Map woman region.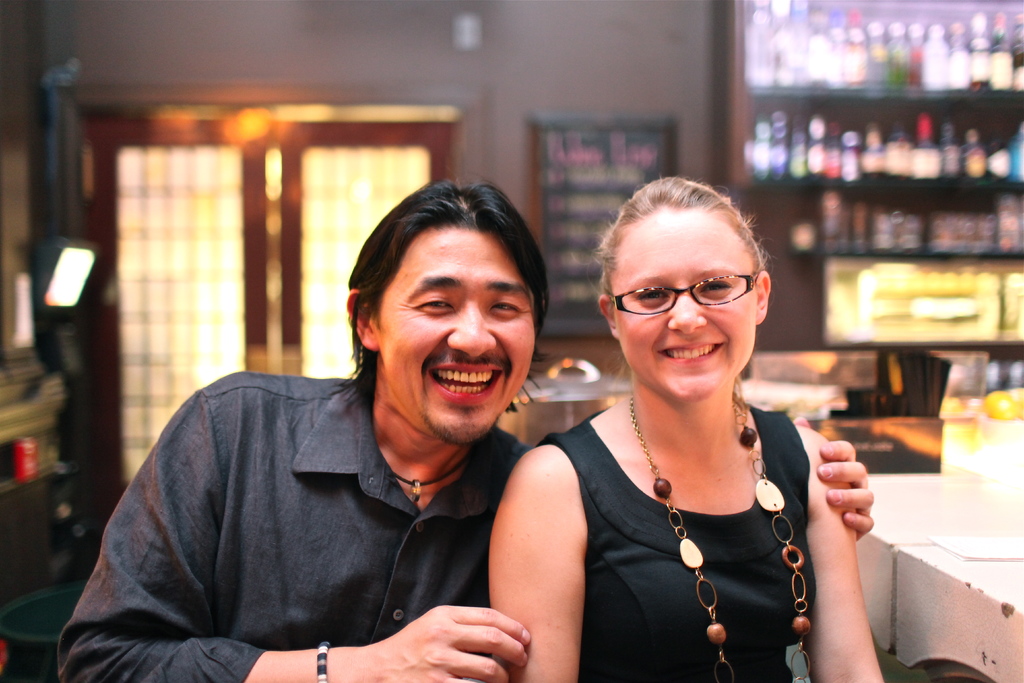
Mapped to crop(507, 166, 881, 671).
